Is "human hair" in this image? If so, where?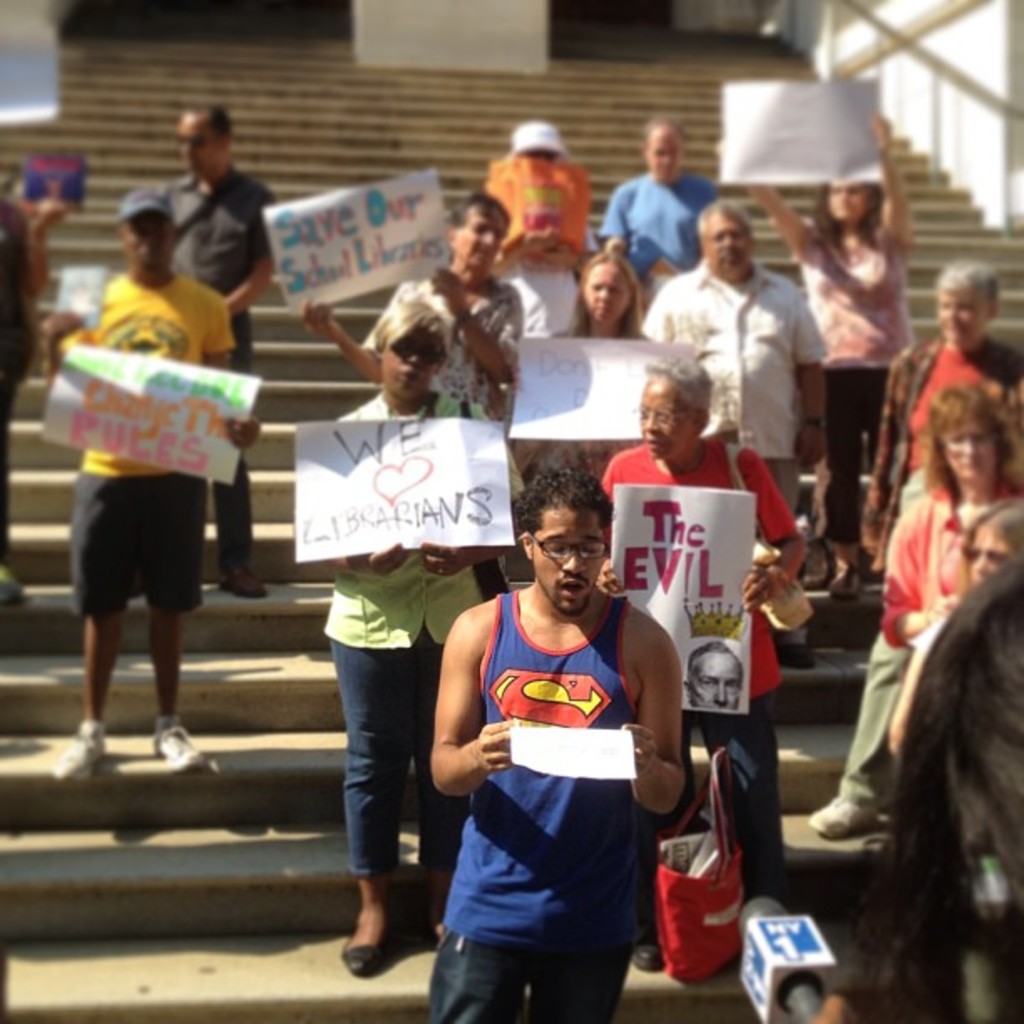
Yes, at (x1=368, y1=301, x2=450, y2=375).
